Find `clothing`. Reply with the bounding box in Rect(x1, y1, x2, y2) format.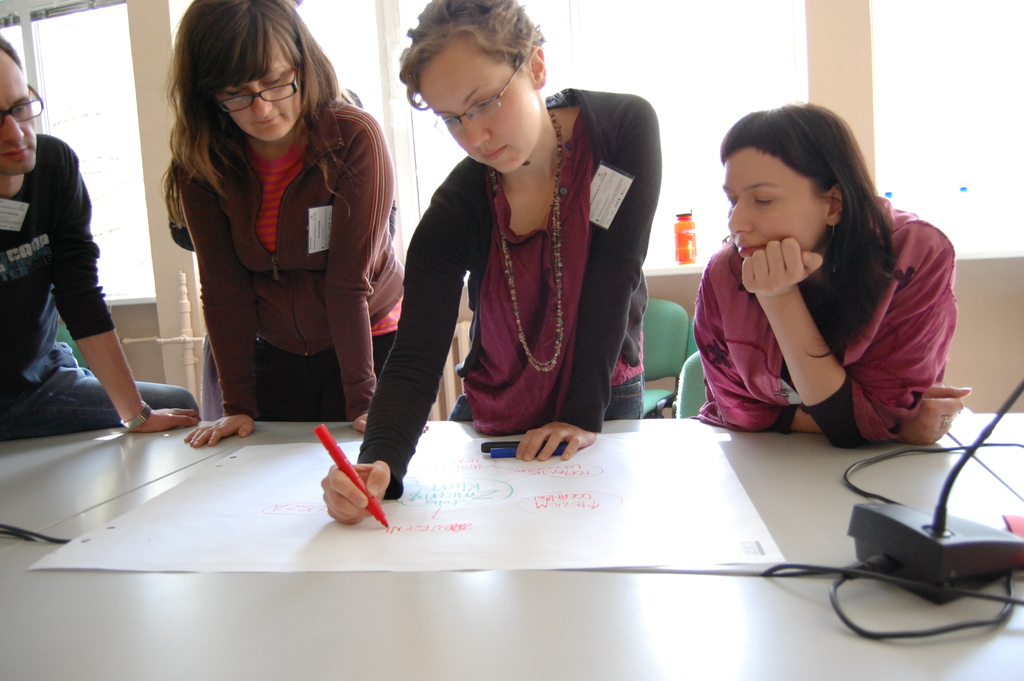
Rect(395, 85, 662, 472).
